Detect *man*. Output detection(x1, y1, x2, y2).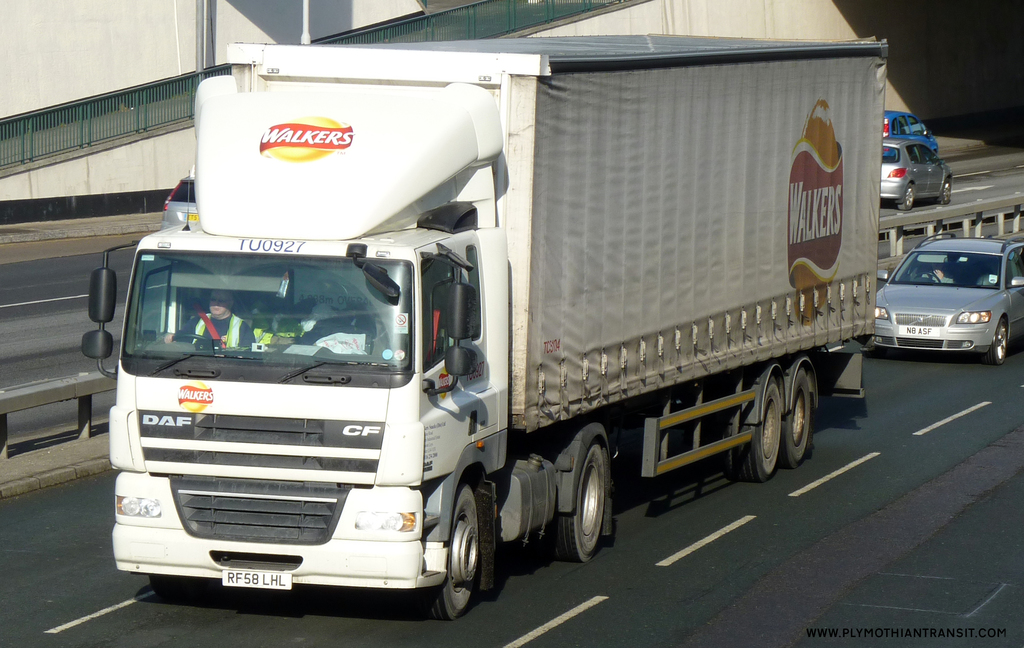
detection(175, 290, 256, 352).
